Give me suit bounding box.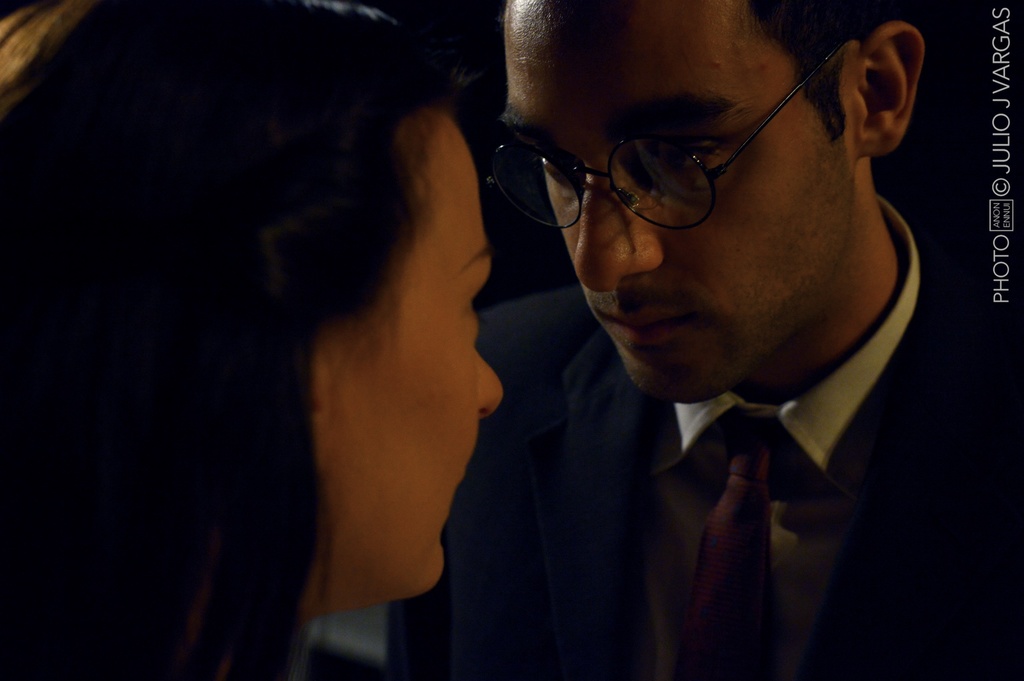
[left=454, top=227, right=950, bottom=657].
